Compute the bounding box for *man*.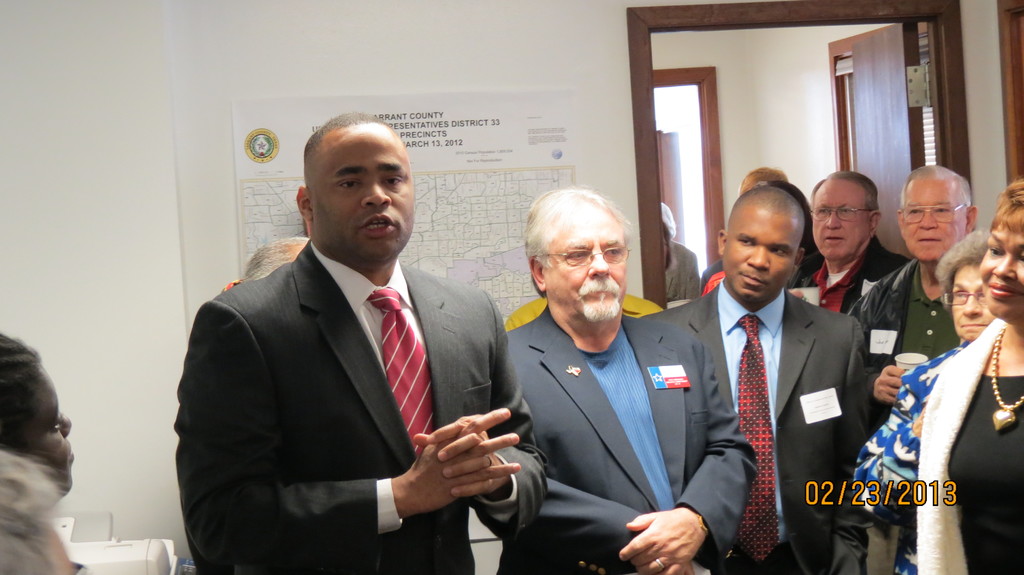
[left=784, top=168, right=910, bottom=313].
